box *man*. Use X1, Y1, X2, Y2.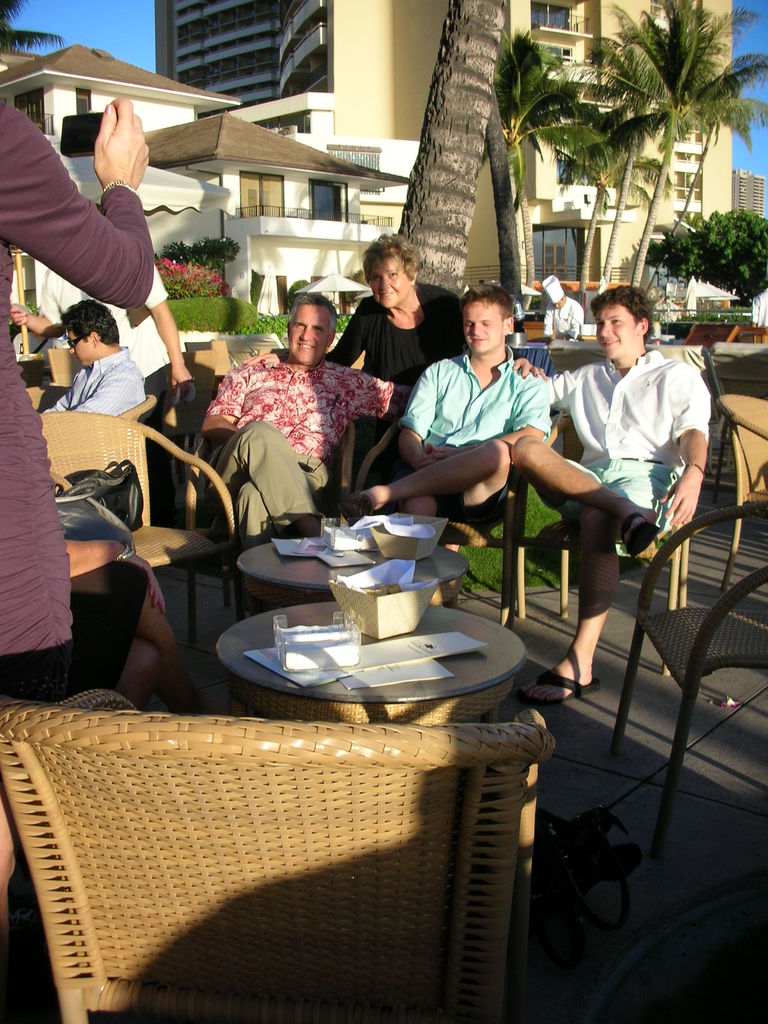
545, 276, 583, 341.
